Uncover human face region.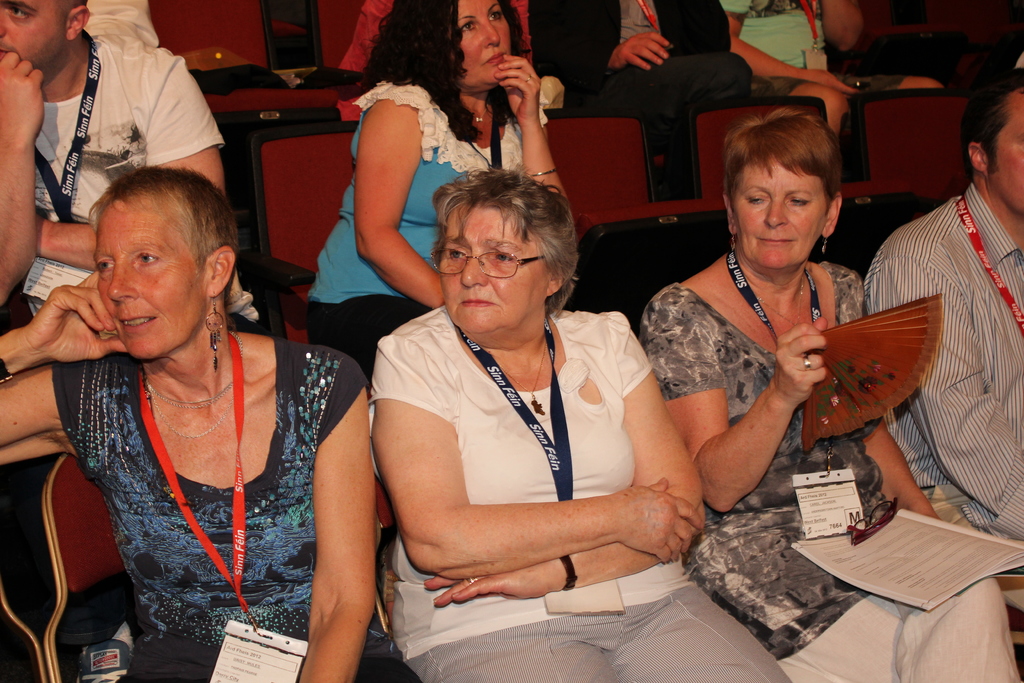
Uncovered: box=[459, 0, 510, 84].
